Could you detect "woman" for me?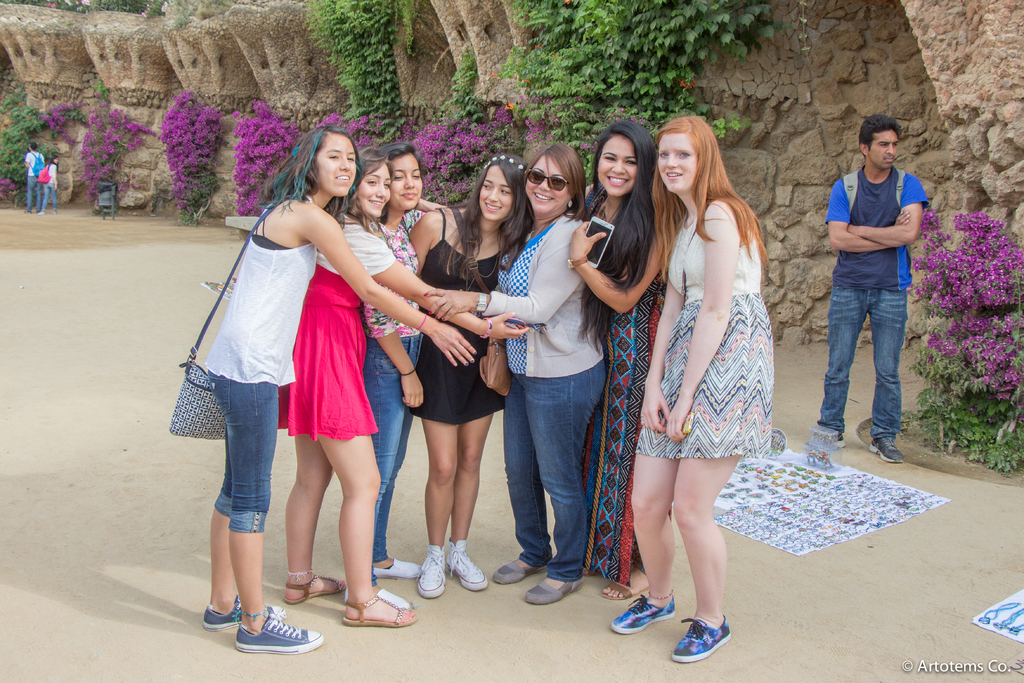
Detection result: l=38, t=157, r=60, b=213.
